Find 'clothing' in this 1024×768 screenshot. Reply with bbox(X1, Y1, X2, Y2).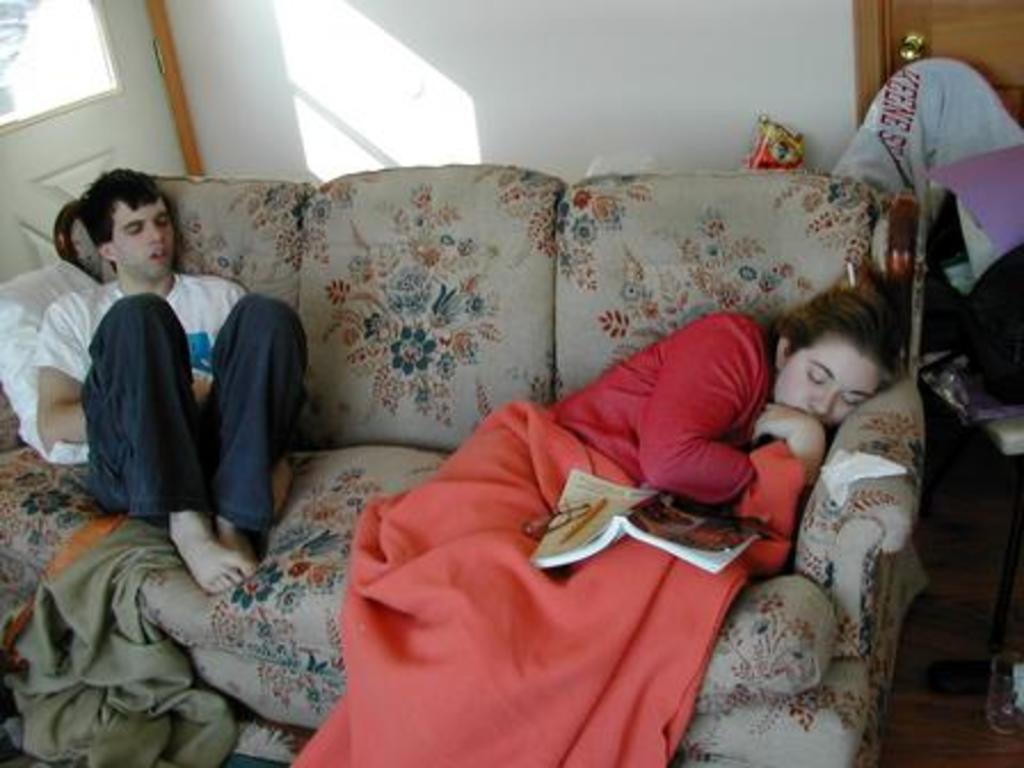
bbox(59, 224, 233, 560).
